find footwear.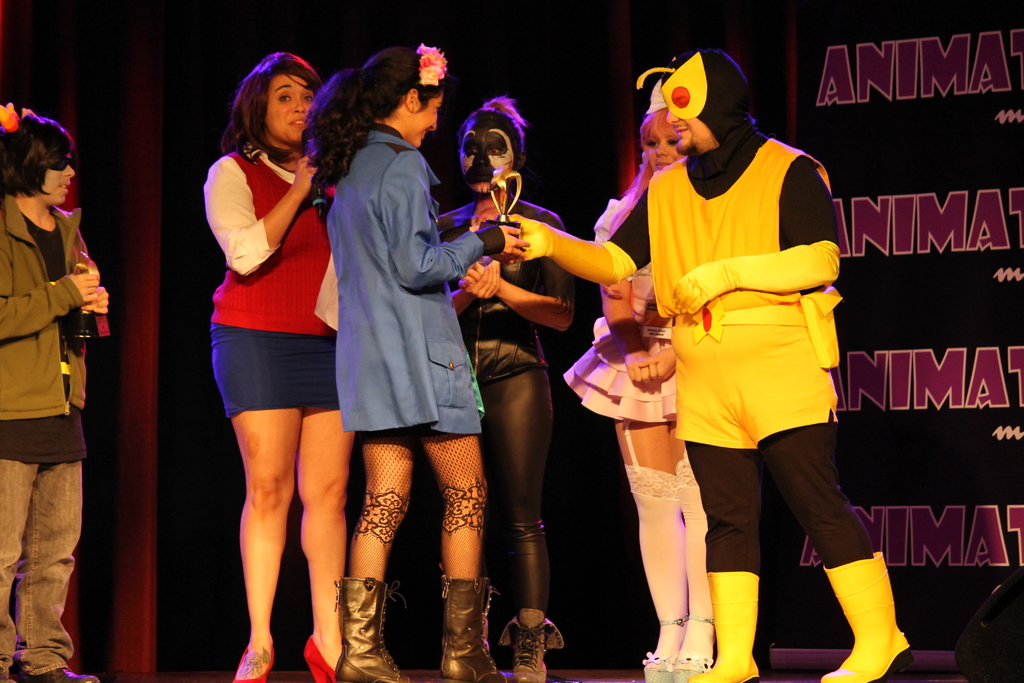
bbox=(504, 602, 557, 682).
